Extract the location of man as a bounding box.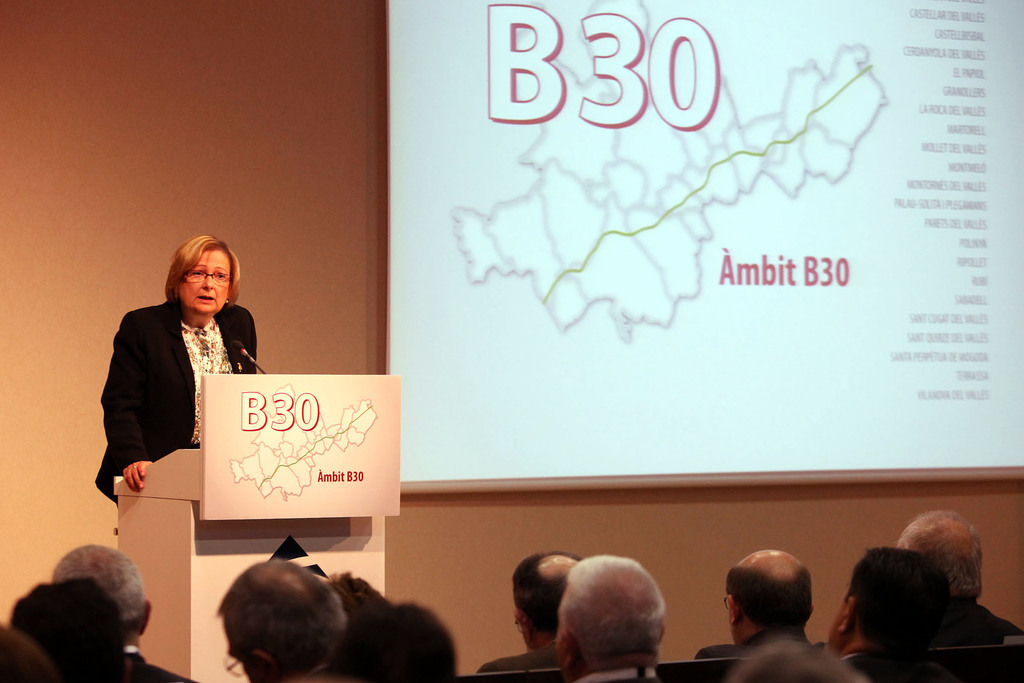
{"x1": 889, "y1": 504, "x2": 1023, "y2": 644}.
